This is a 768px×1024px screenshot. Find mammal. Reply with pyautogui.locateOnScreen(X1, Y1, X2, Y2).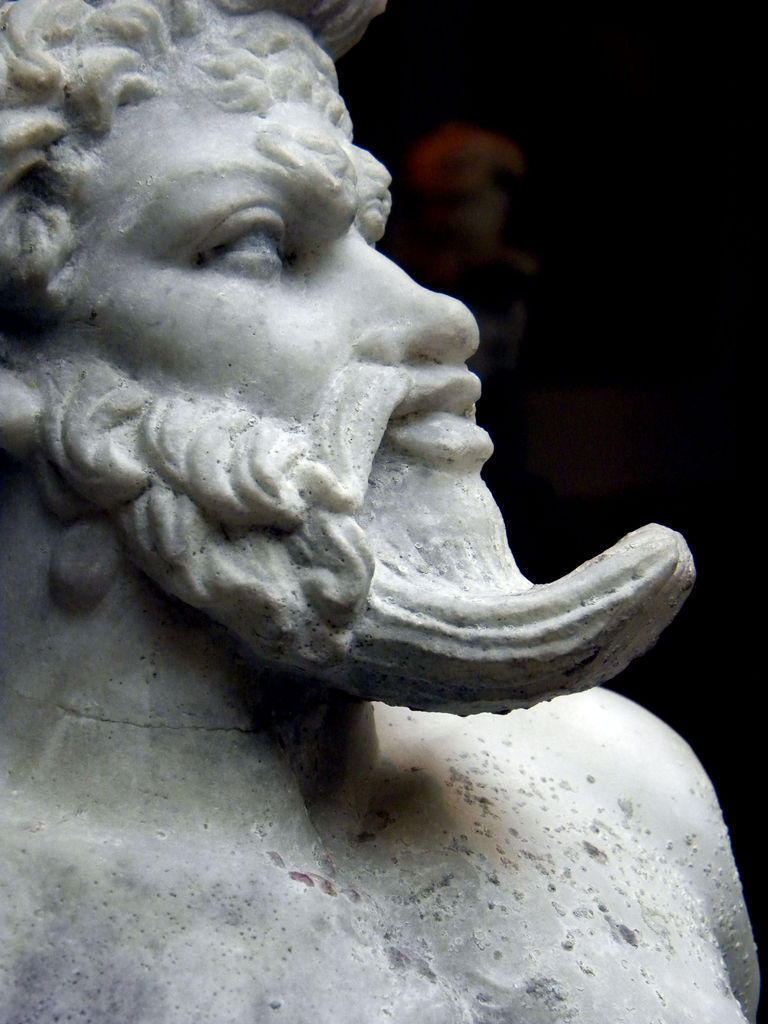
pyautogui.locateOnScreen(0, 0, 765, 1023).
